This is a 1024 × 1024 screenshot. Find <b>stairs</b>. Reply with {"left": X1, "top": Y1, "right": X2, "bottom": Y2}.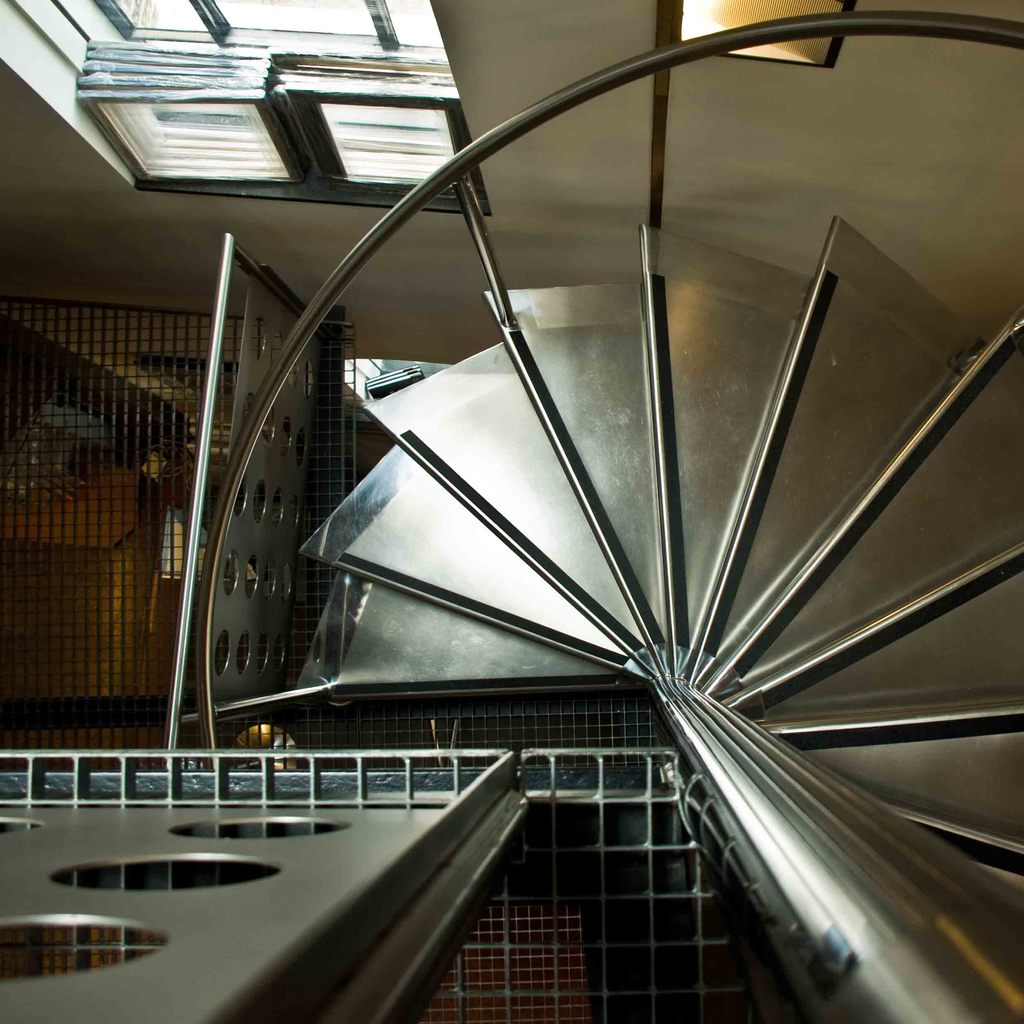
{"left": 276, "top": 206, "right": 1023, "bottom": 939}.
